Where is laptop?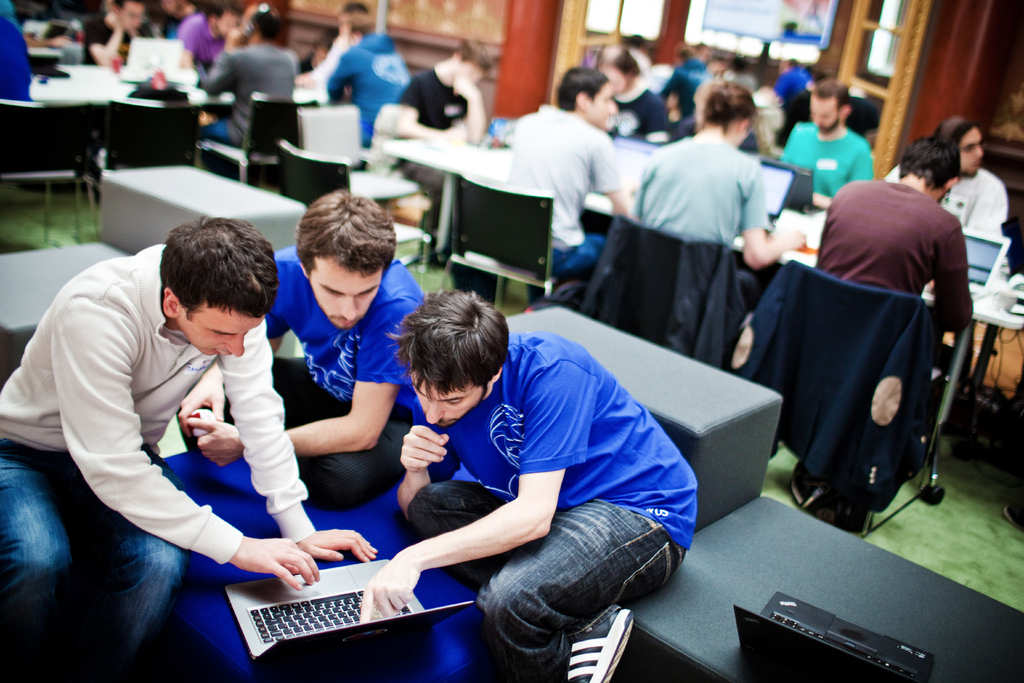
(223,557,473,661).
